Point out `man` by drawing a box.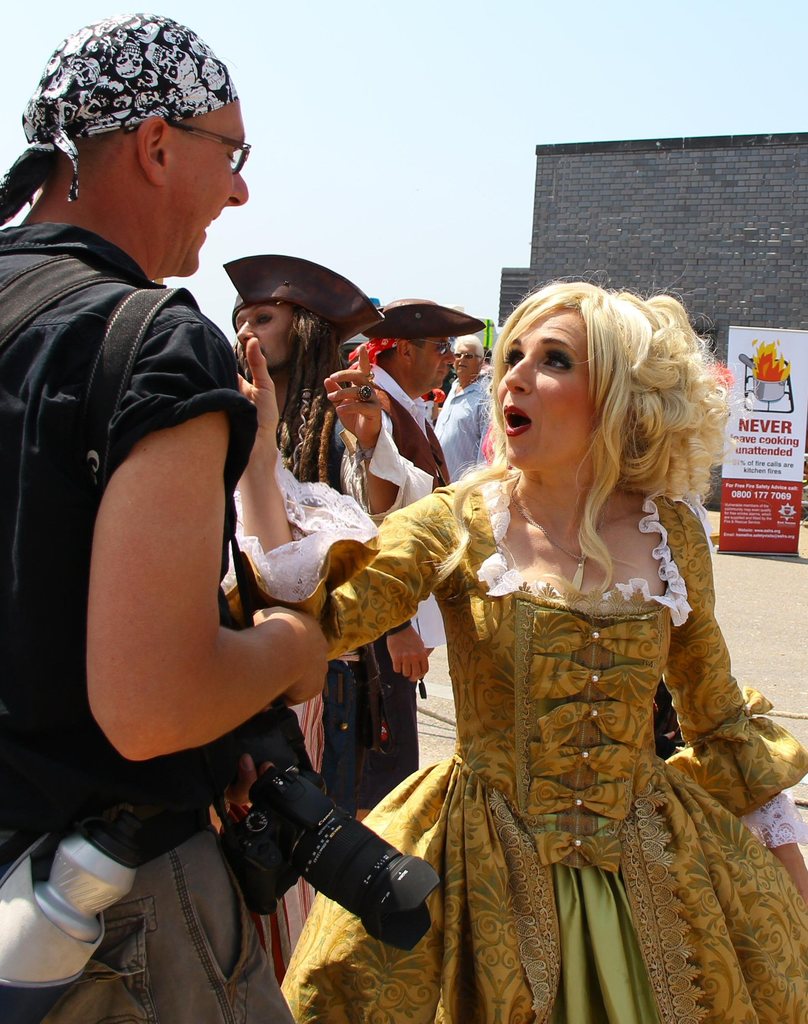
0:0:429:1023.
